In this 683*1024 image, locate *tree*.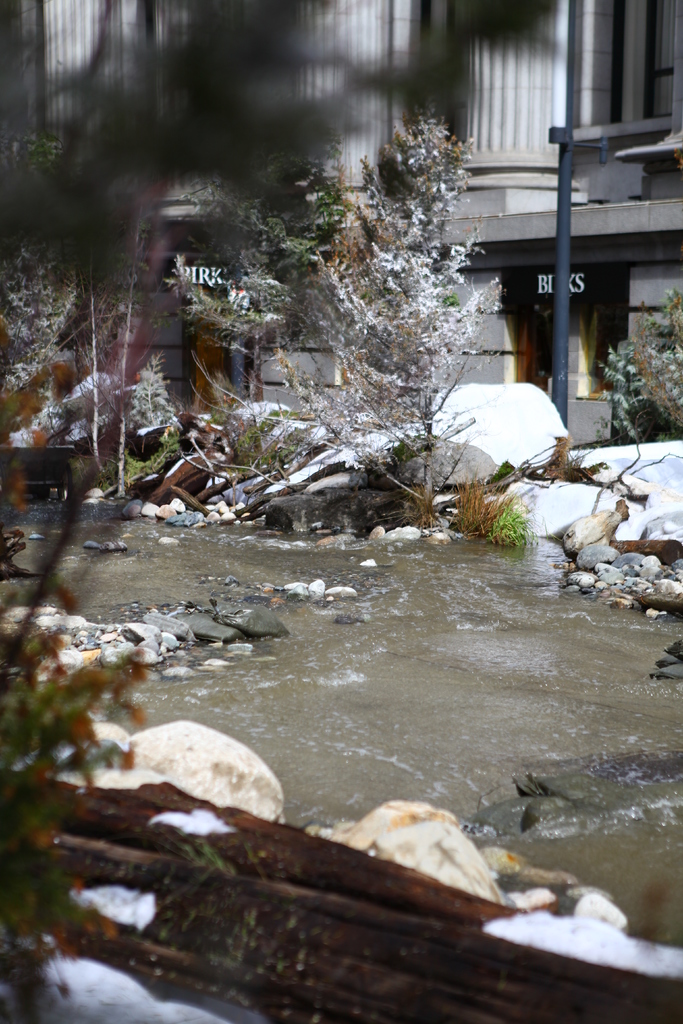
Bounding box: <box>177,134,368,412</box>.
